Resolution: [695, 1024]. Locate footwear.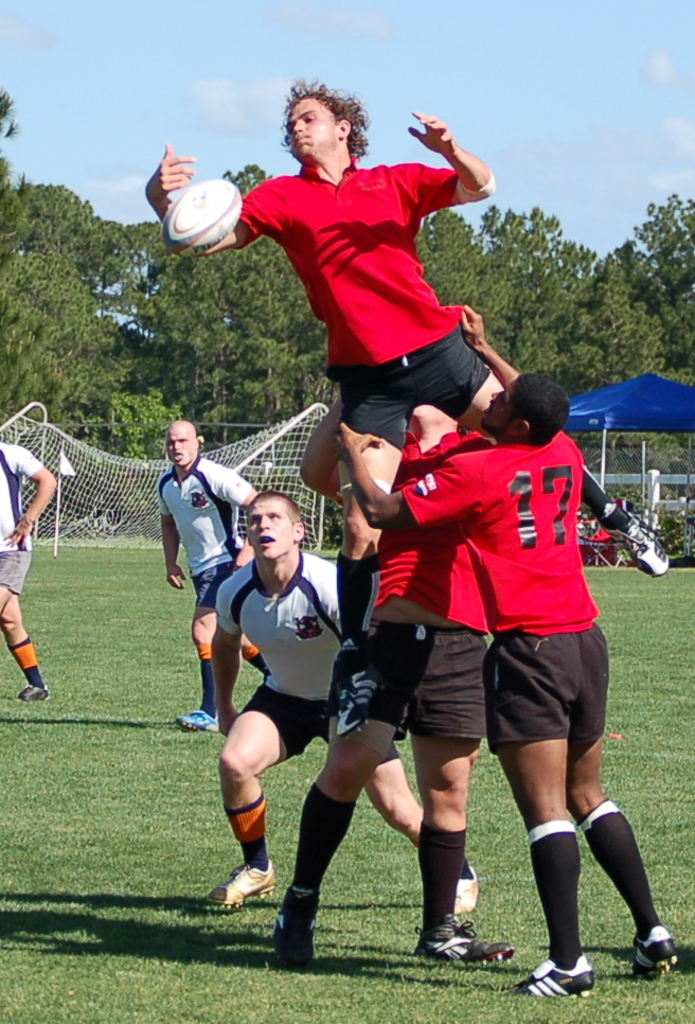
<box>19,684,48,700</box>.
